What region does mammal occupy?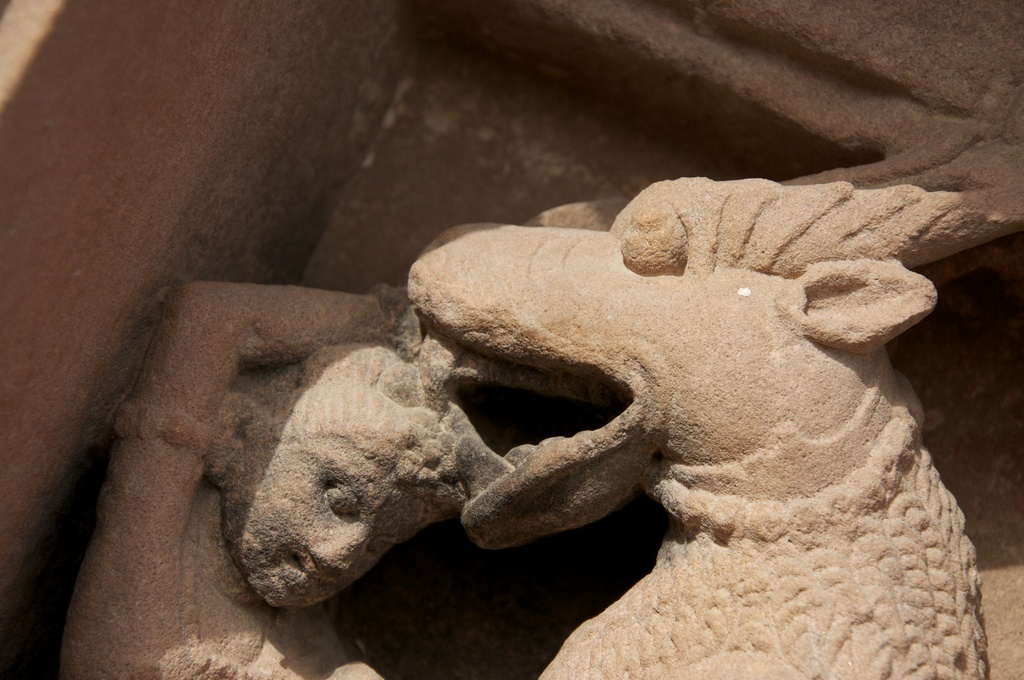
(x1=66, y1=273, x2=543, y2=679).
